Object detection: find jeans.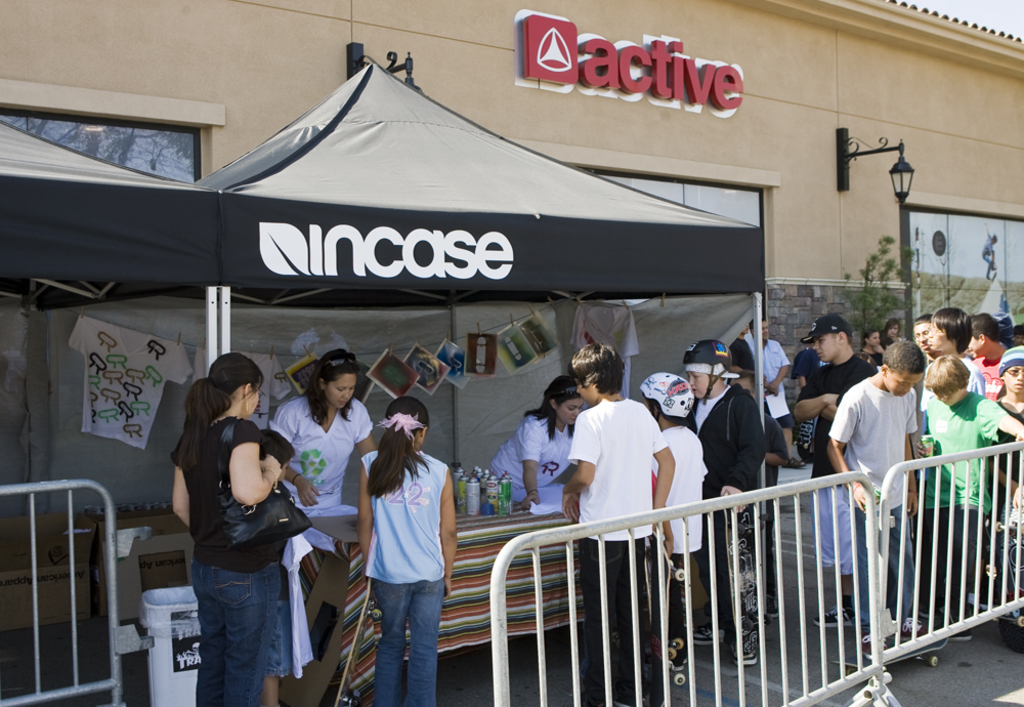
376 579 444 706.
